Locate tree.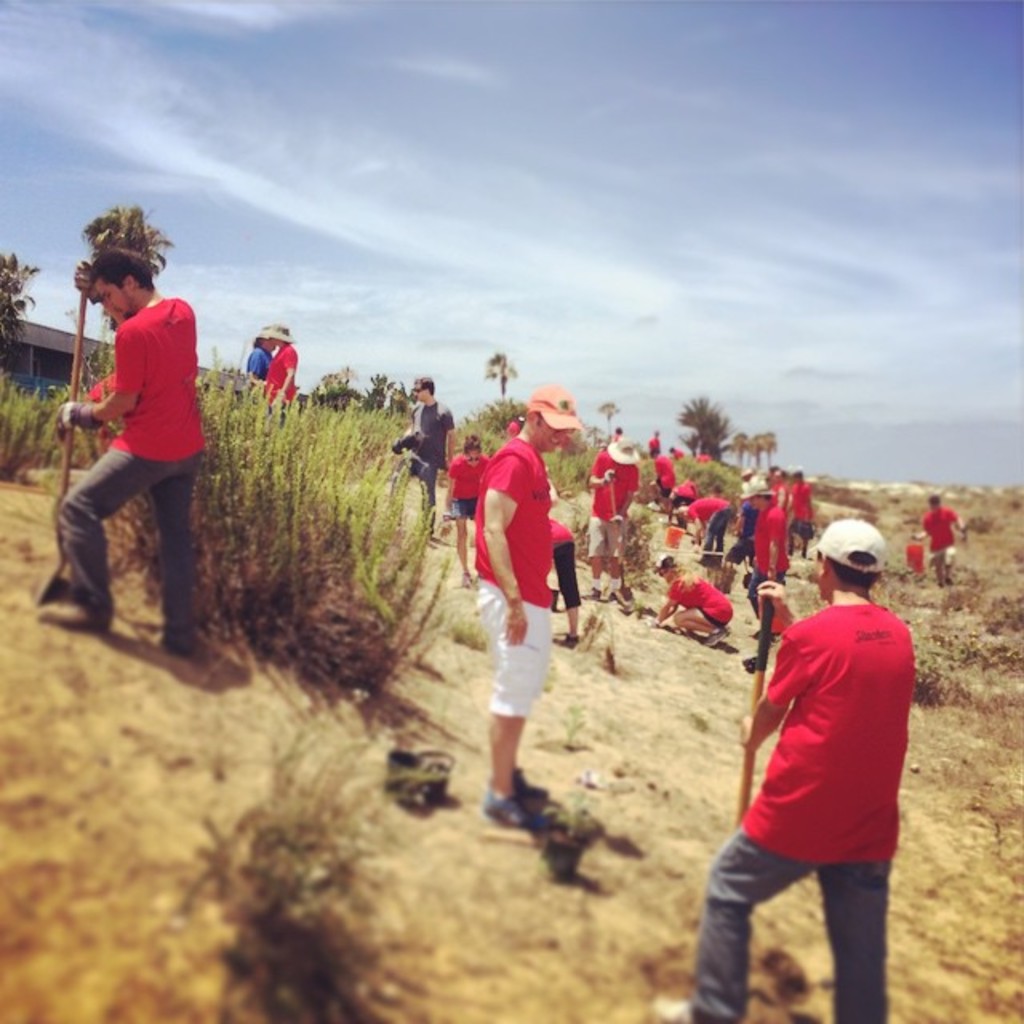
Bounding box: [left=0, top=253, right=51, bottom=507].
